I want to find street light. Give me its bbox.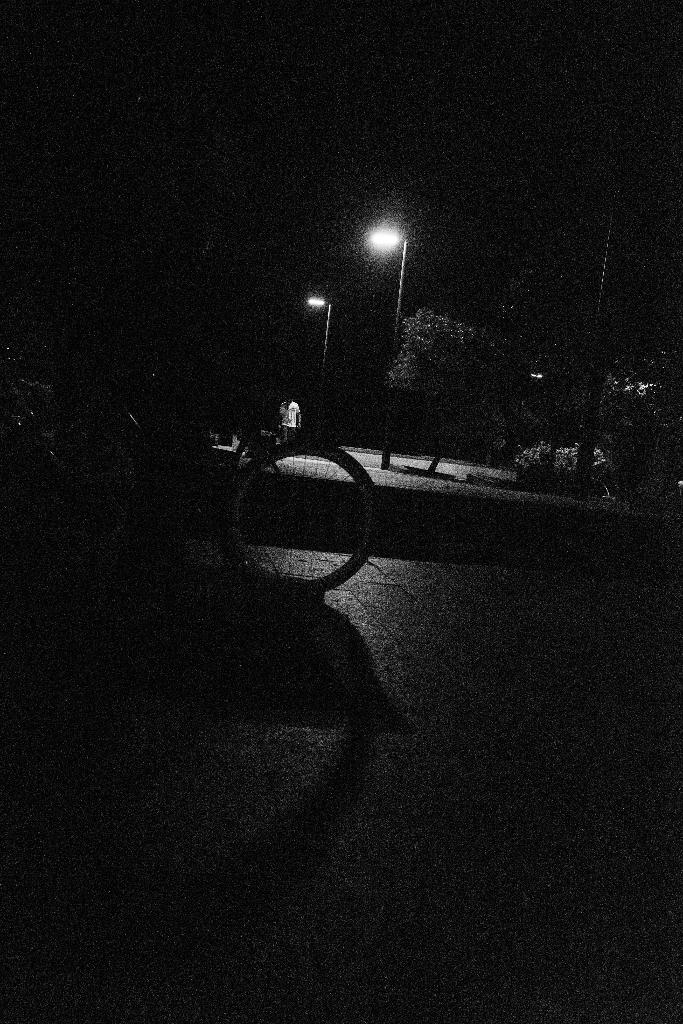
(x1=302, y1=289, x2=334, y2=445).
